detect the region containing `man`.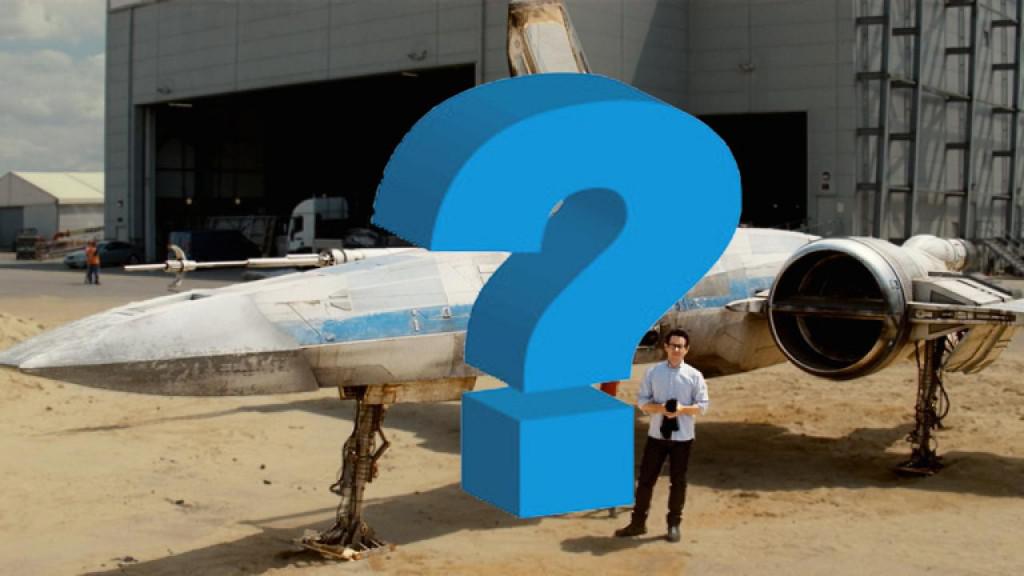
locate(636, 329, 716, 535).
